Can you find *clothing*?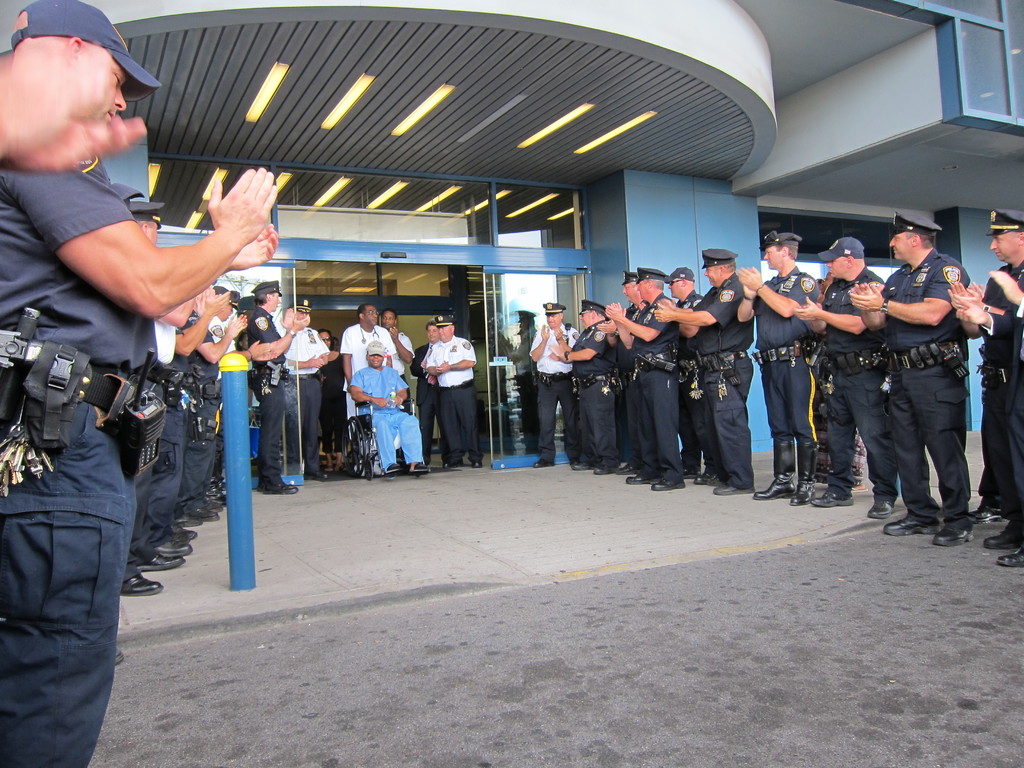
Yes, bounding box: <box>748,267,825,484</box>.
